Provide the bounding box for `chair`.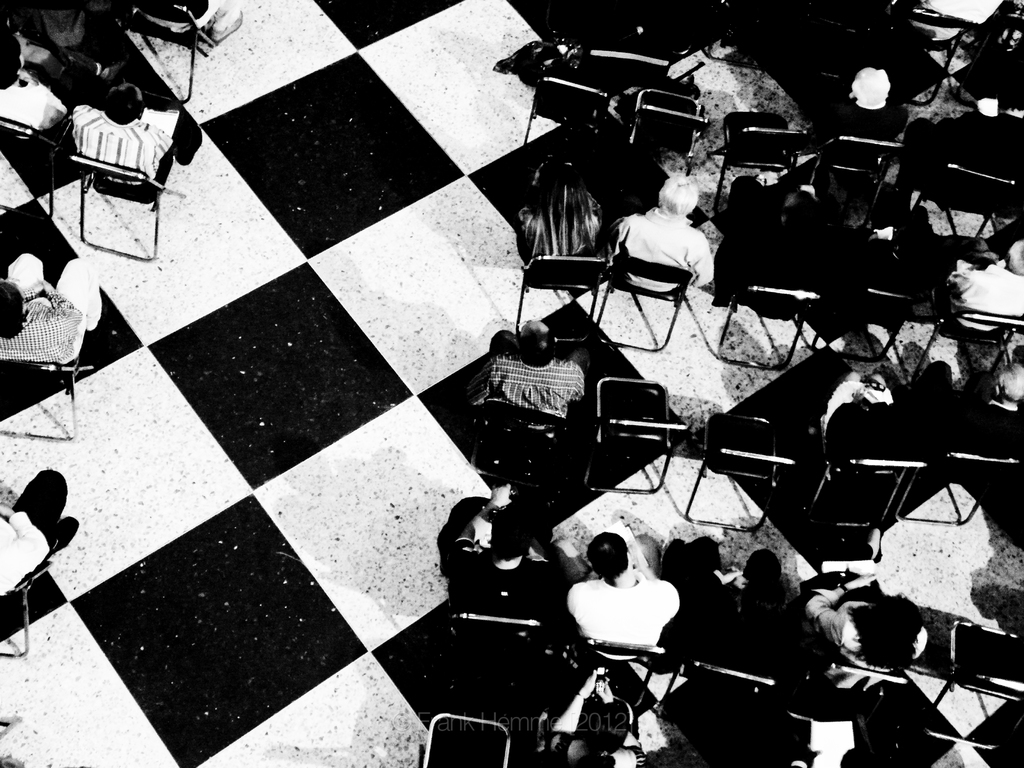
518,253,598,341.
